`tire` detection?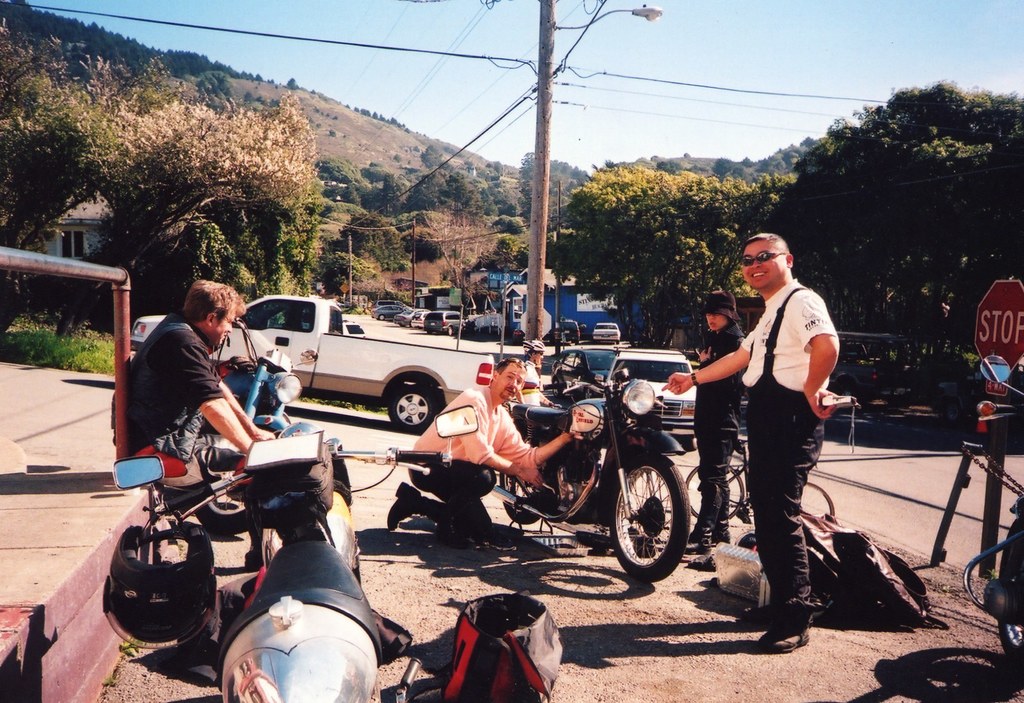
select_region(496, 423, 554, 523)
